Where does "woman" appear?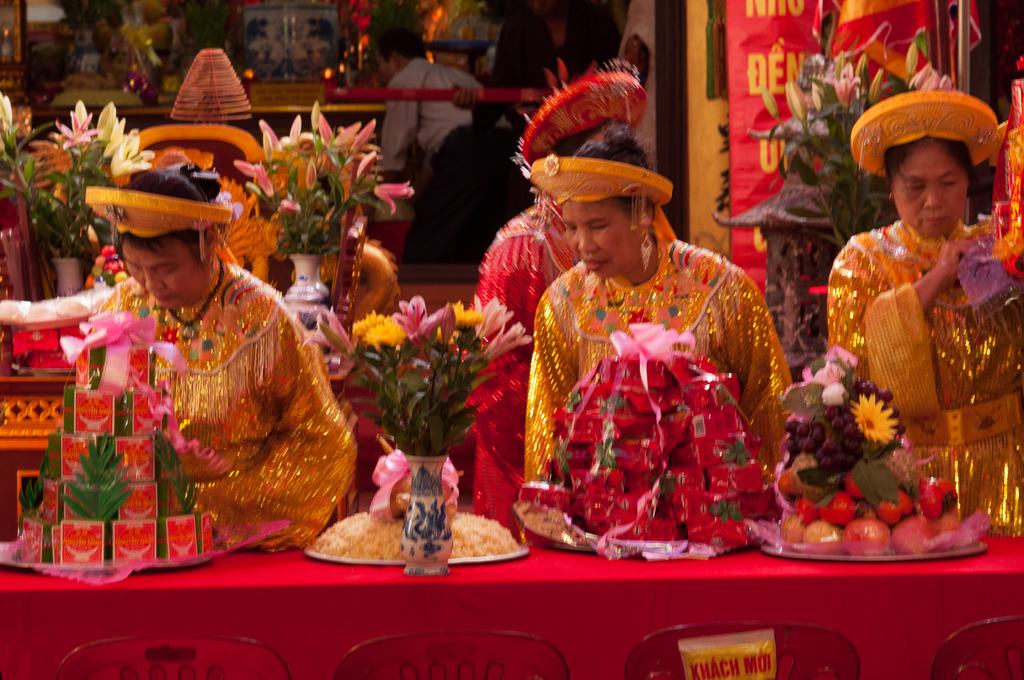
Appears at bbox(518, 126, 793, 513).
